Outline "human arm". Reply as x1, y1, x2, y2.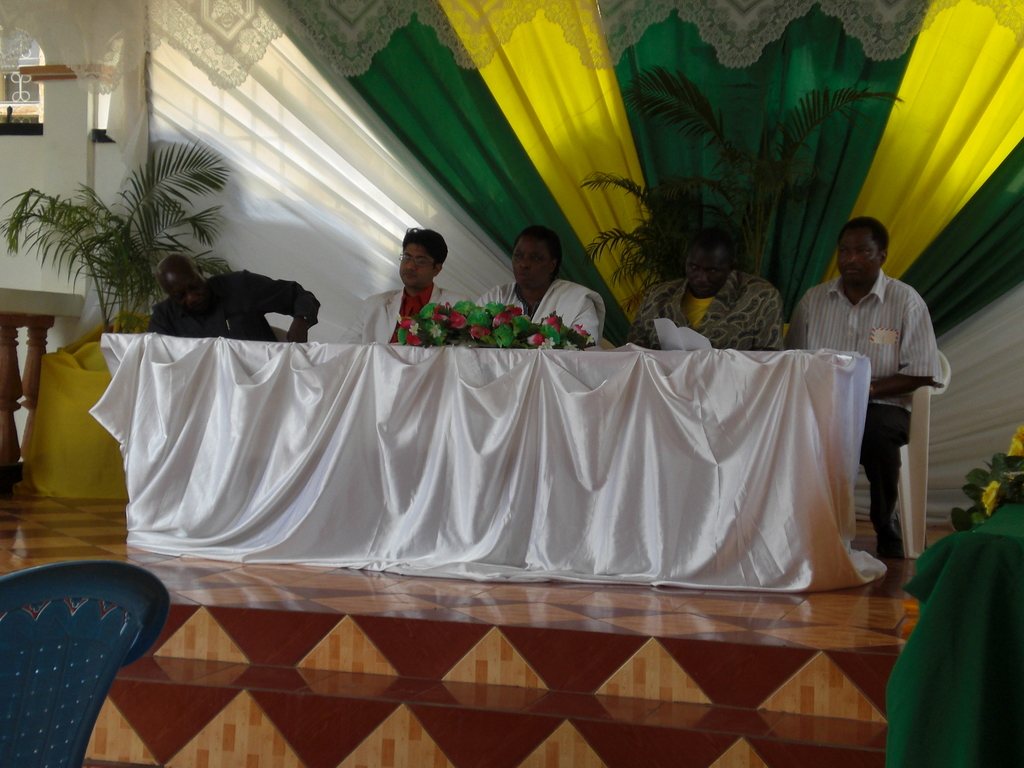
630, 289, 650, 352.
